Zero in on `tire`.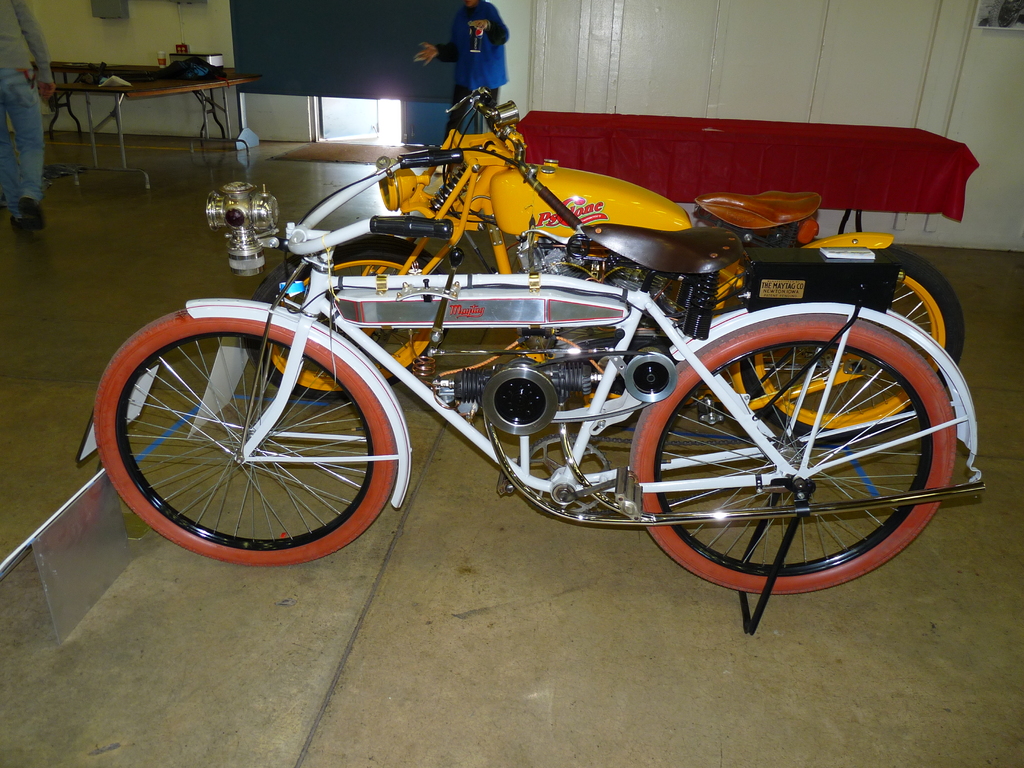
Zeroed in: region(108, 300, 407, 578).
